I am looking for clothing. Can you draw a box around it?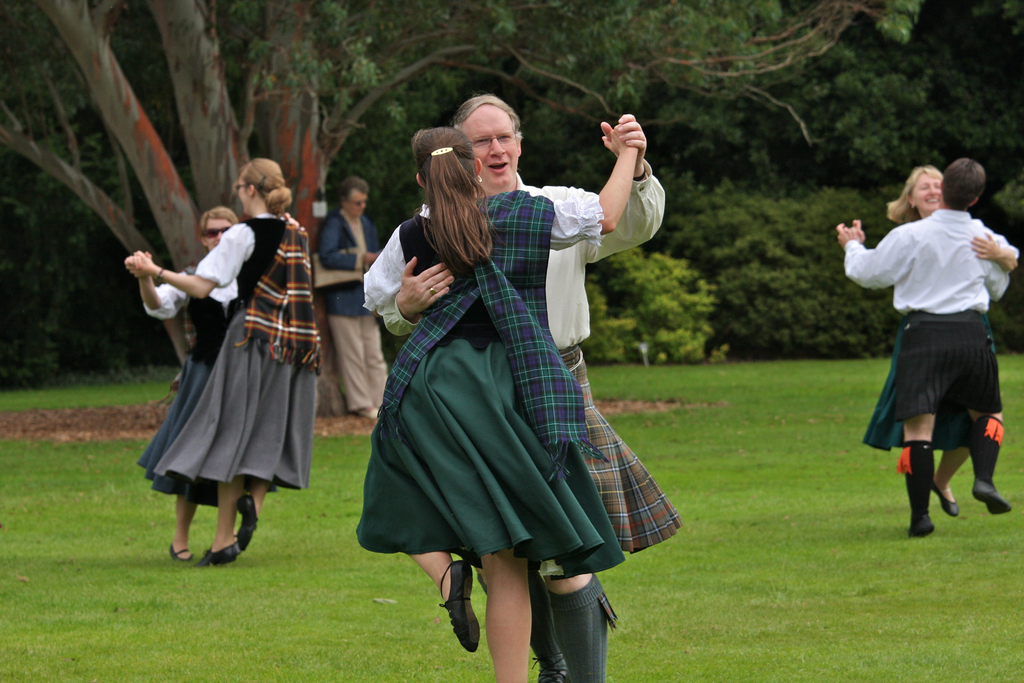
Sure, the bounding box is x1=303, y1=211, x2=402, y2=420.
